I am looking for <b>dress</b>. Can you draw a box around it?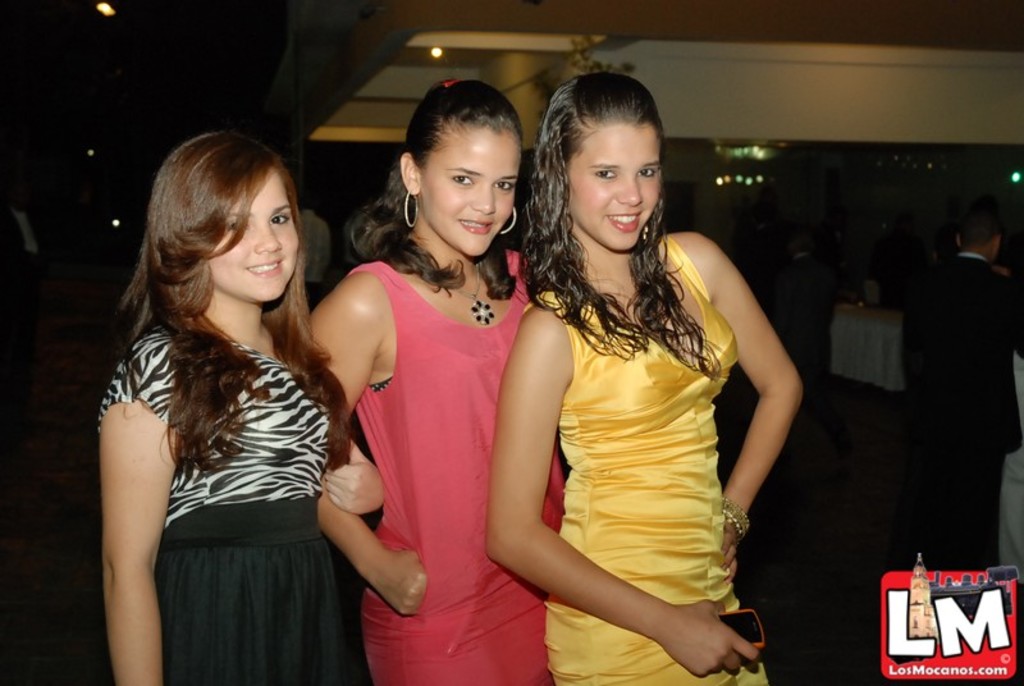
Sure, the bounding box is region(346, 247, 567, 685).
